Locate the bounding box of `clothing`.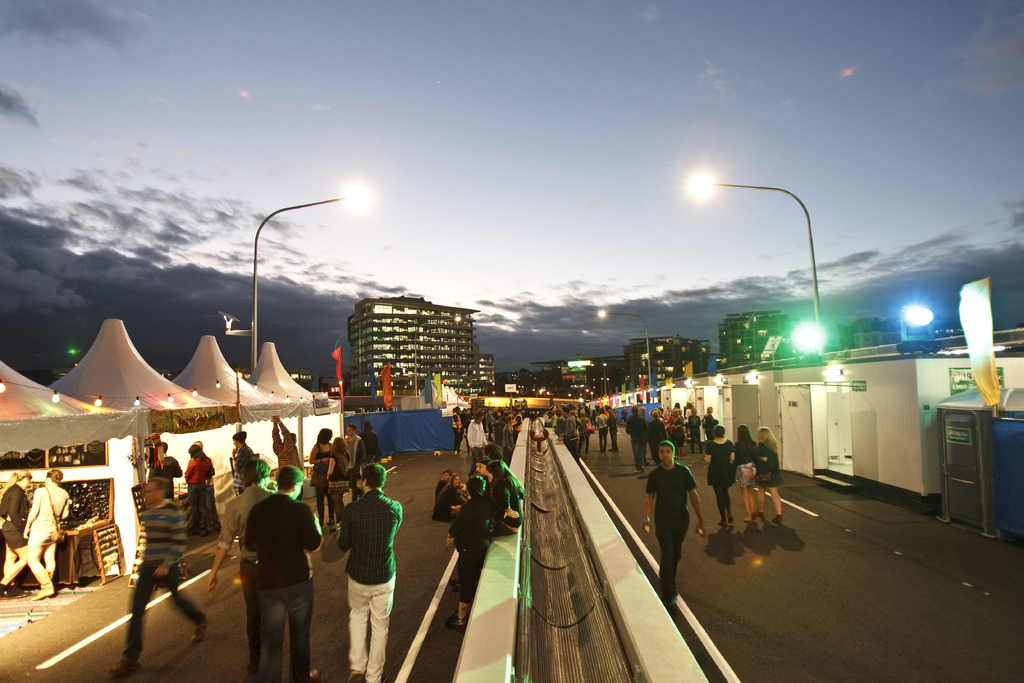
Bounding box: bbox=[671, 417, 685, 446].
